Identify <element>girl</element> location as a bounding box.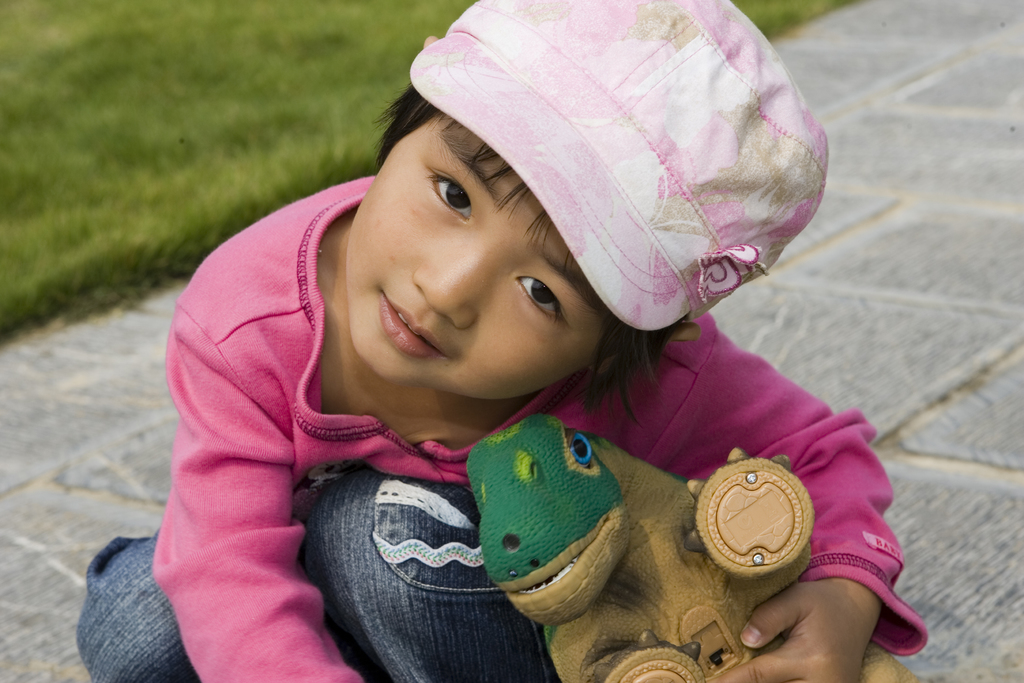
73, 0, 930, 682.
